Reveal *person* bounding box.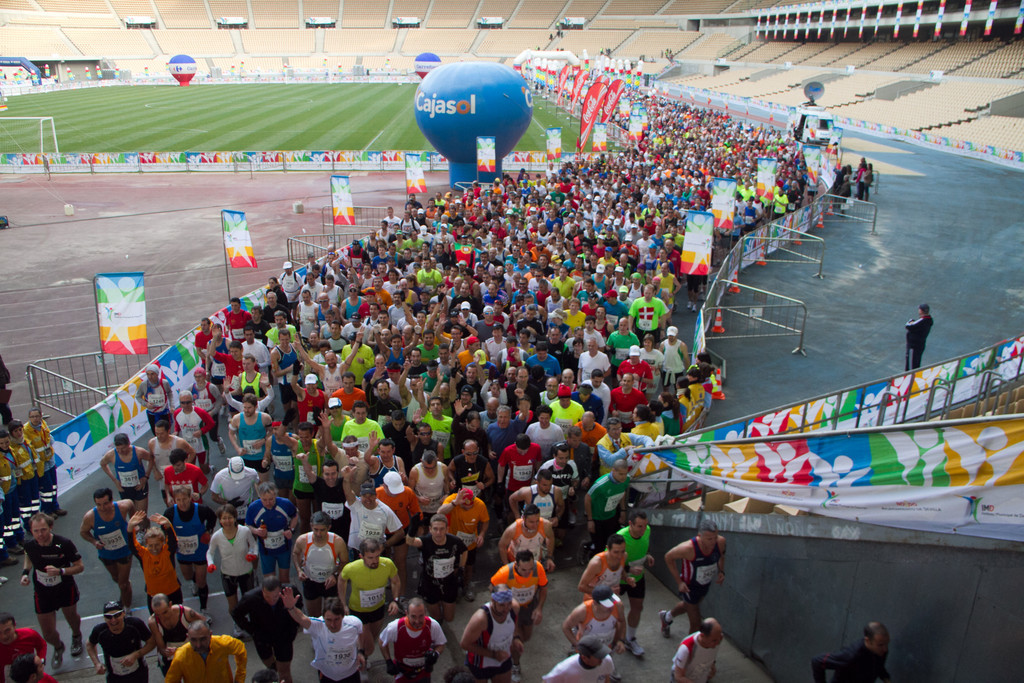
Revealed: {"left": 126, "top": 510, "right": 178, "bottom": 609}.
